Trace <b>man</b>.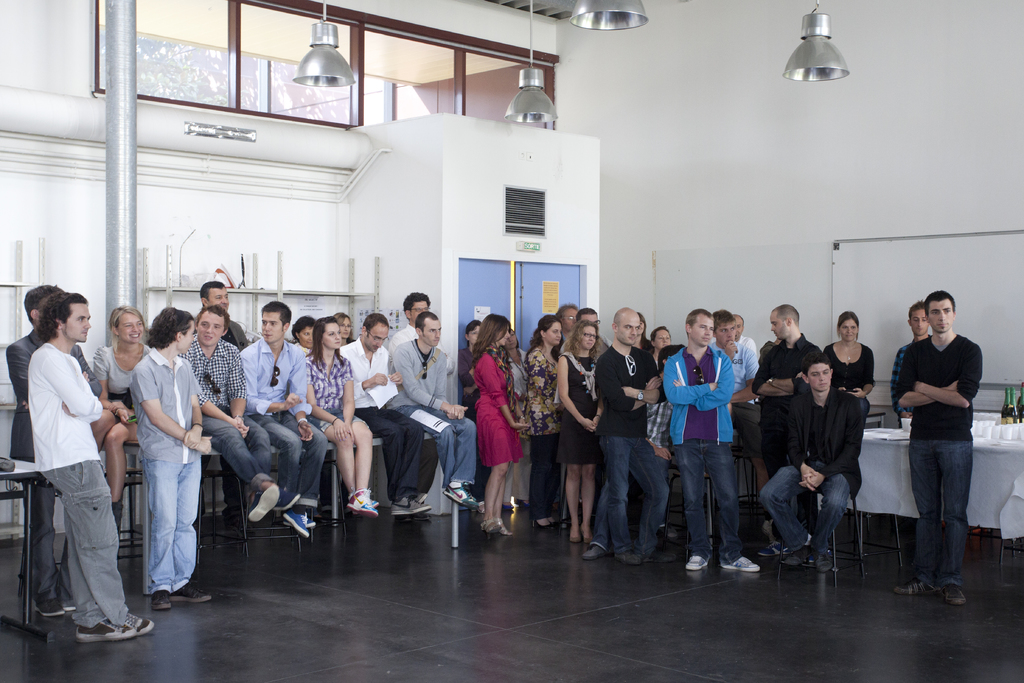
Traced to Rect(560, 303, 577, 347).
